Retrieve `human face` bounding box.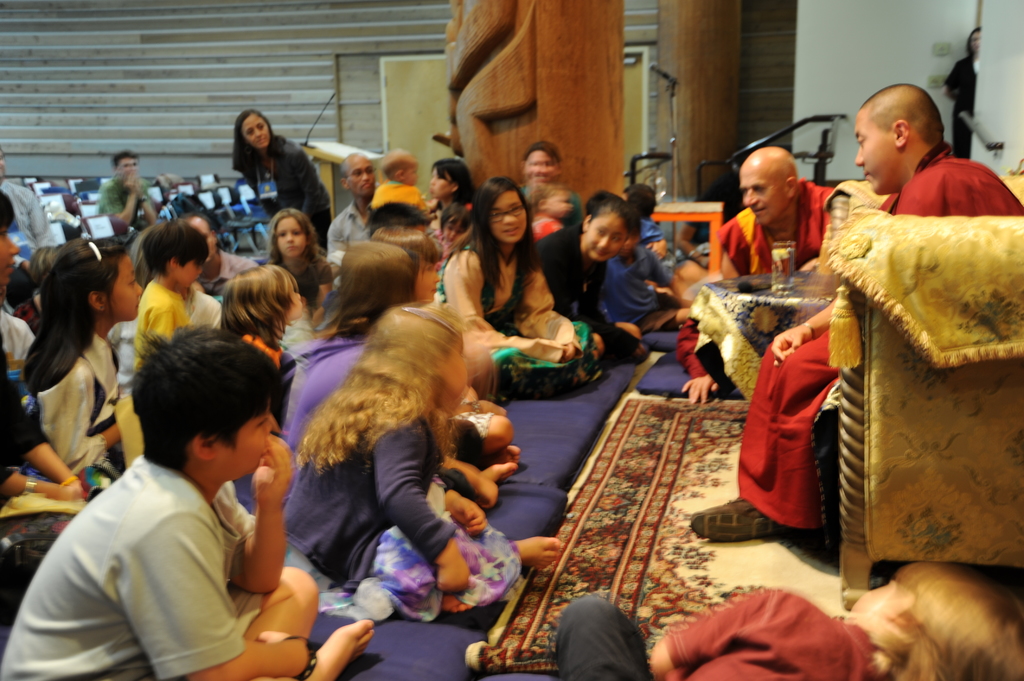
Bounding box: (x1=348, y1=156, x2=375, y2=198).
